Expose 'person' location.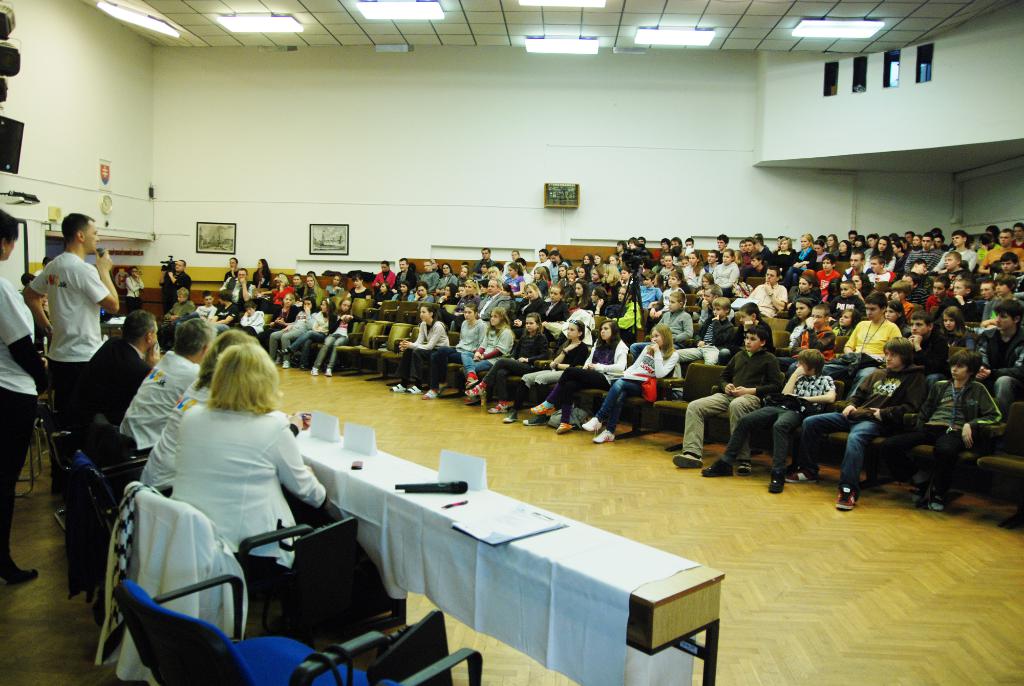
Exposed at <bbox>872, 237, 897, 286</bbox>.
